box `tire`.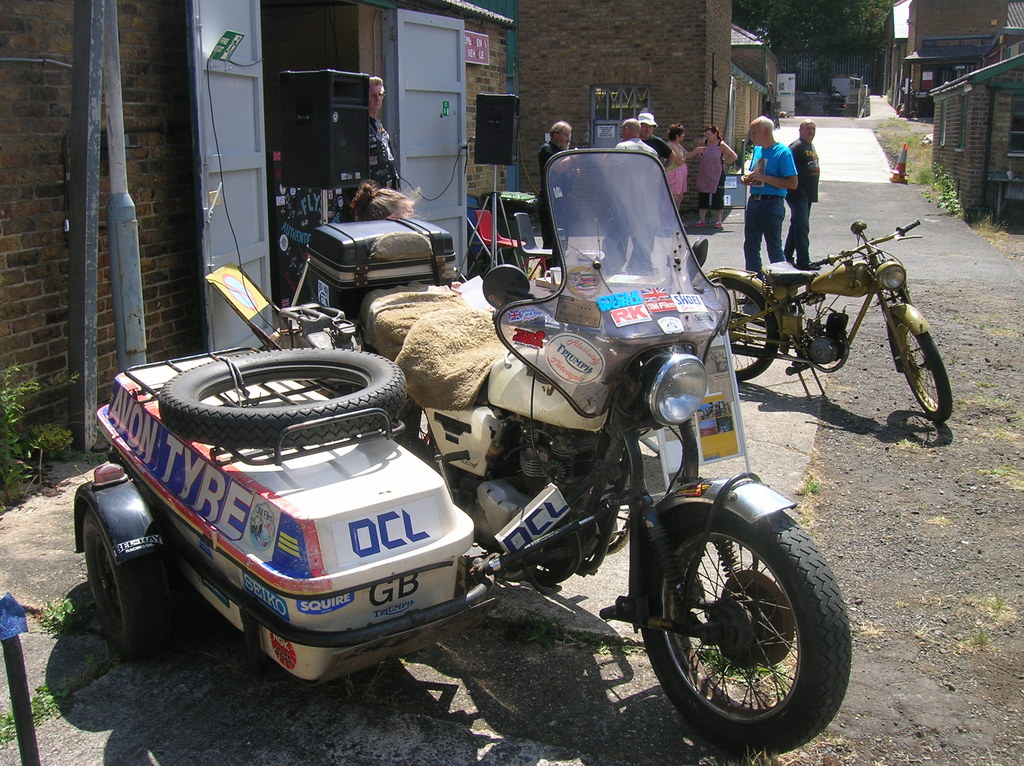
[x1=159, y1=347, x2=405, y2=447].
